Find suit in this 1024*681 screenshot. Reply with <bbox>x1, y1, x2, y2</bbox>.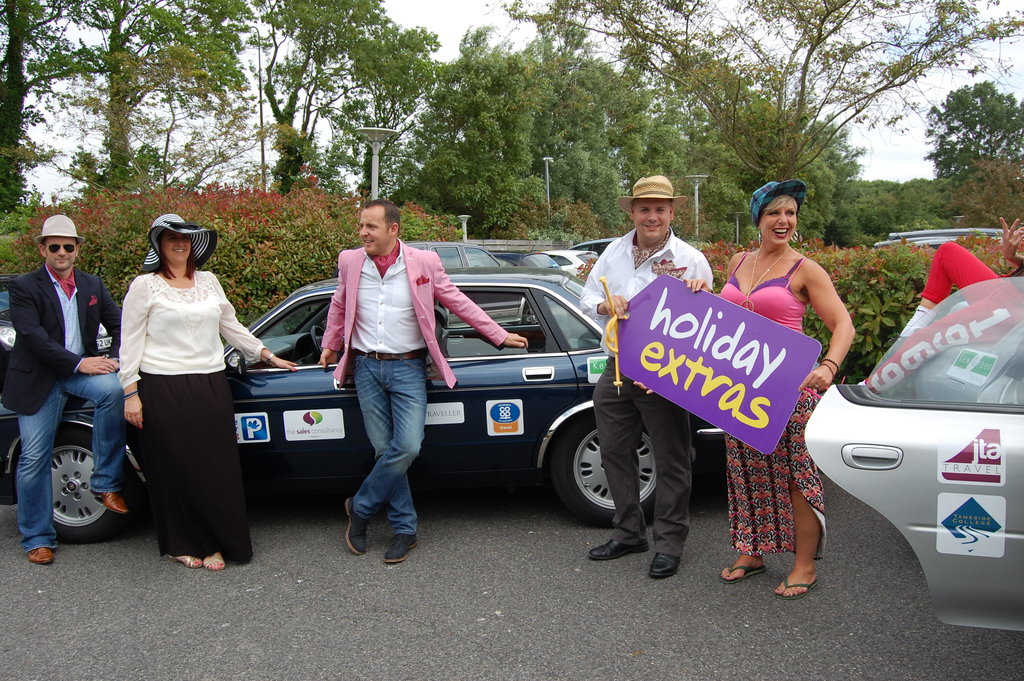
<bbox>8, 217, 115, 534</bbox>.
